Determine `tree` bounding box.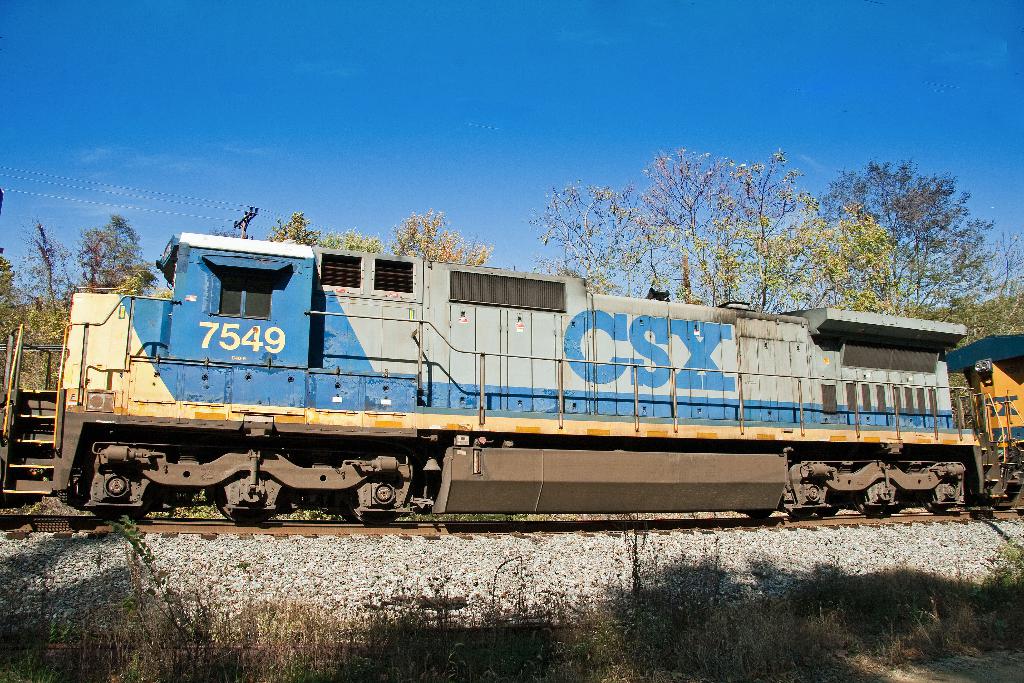
Determined: pyautogui.locateOnScreen(316, 229, 383, 254).
